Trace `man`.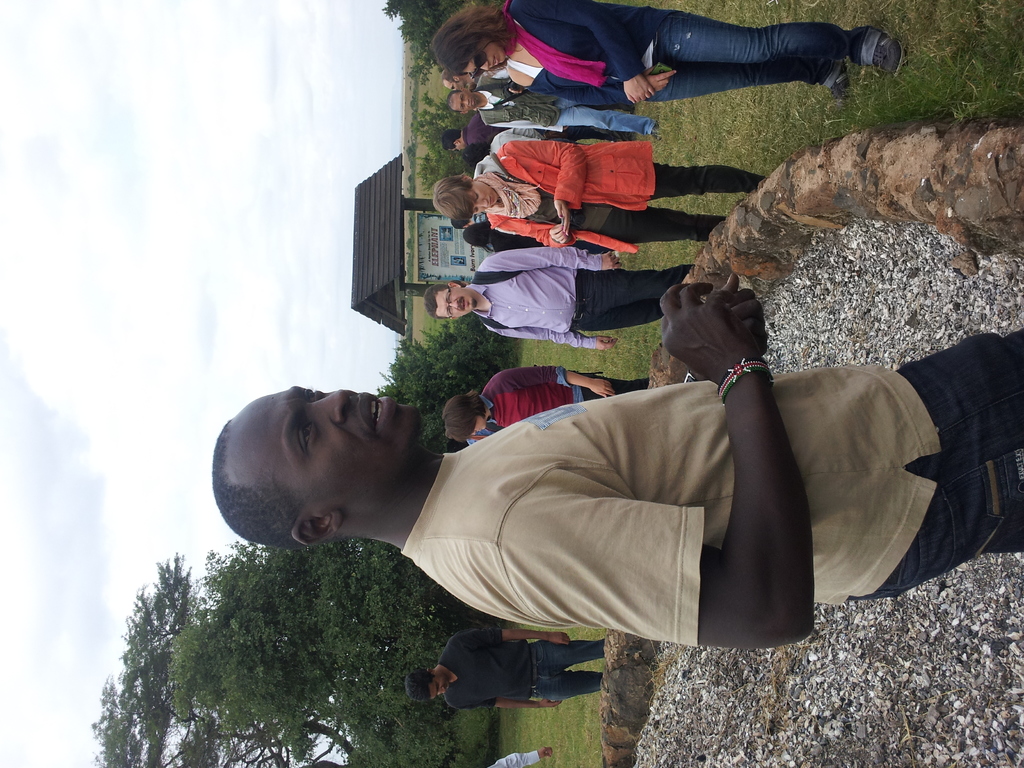
Traced to 443, 67, 486, 88.
